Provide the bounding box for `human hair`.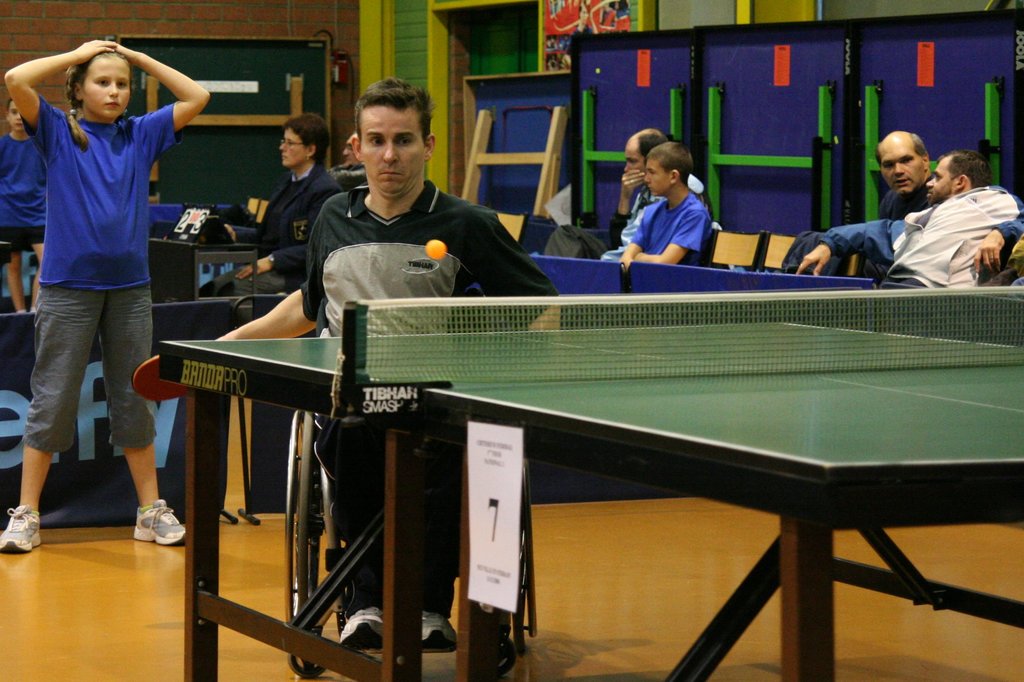
(left=639, top=127, right=665, bottom=161).
